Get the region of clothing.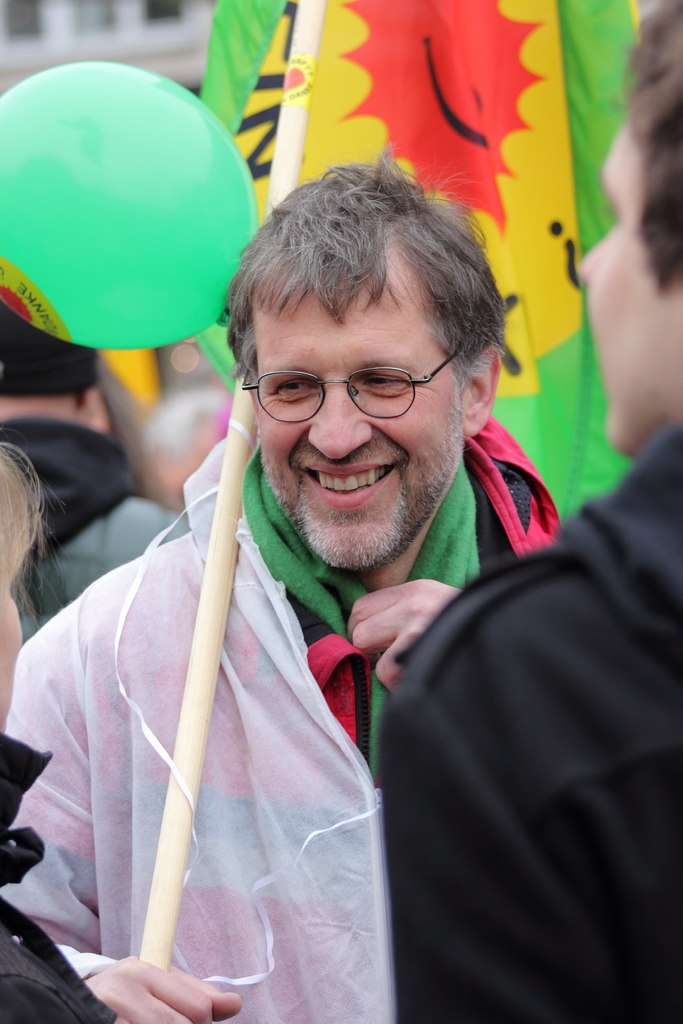
[left=0, top=413, right=169, bottom=642].
